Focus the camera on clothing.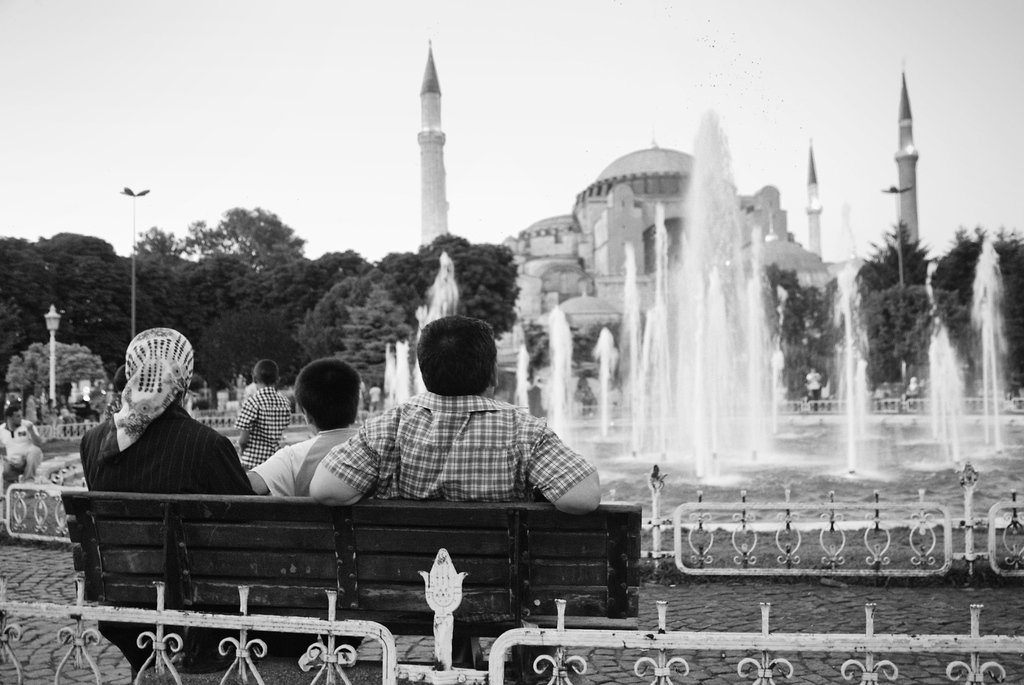
Focus region: locate(254, 432, 358, 496).
